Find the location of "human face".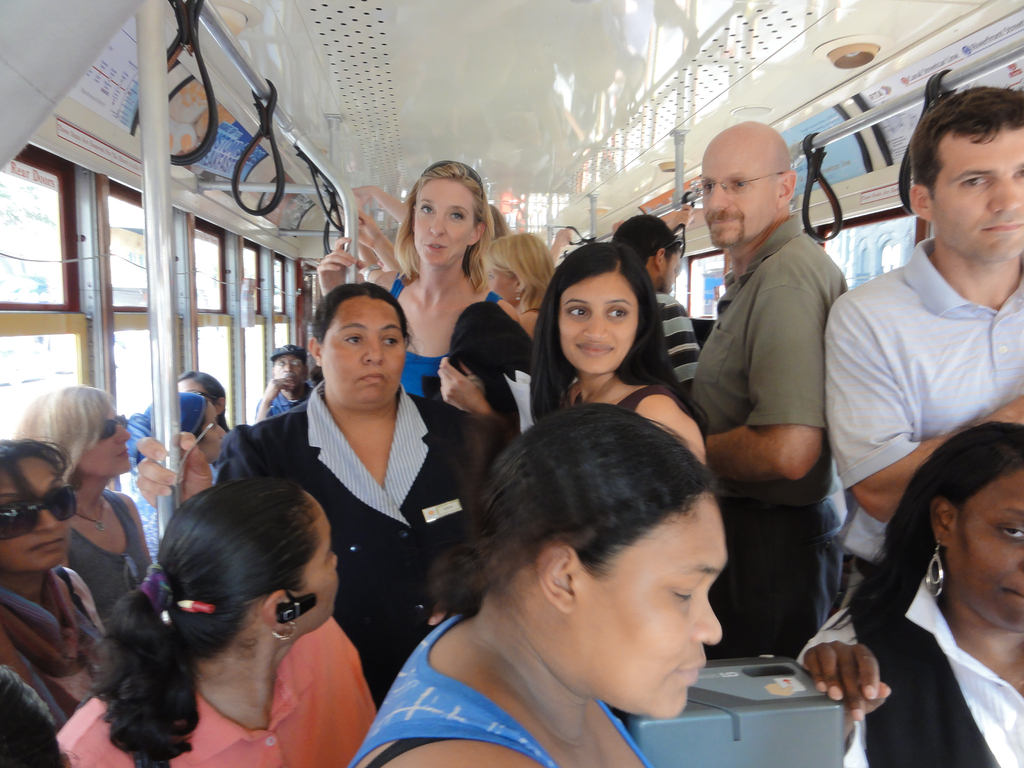
Location: detection(413, 177, 468, 266).
